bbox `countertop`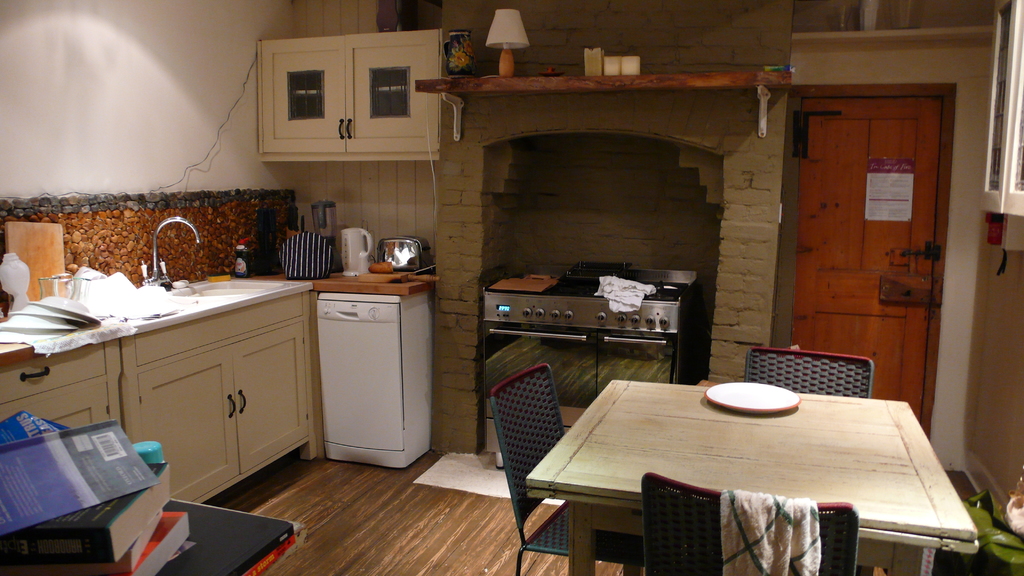
{"x1": 0, "y1": 266, "x2": 431, "y2": 474}
